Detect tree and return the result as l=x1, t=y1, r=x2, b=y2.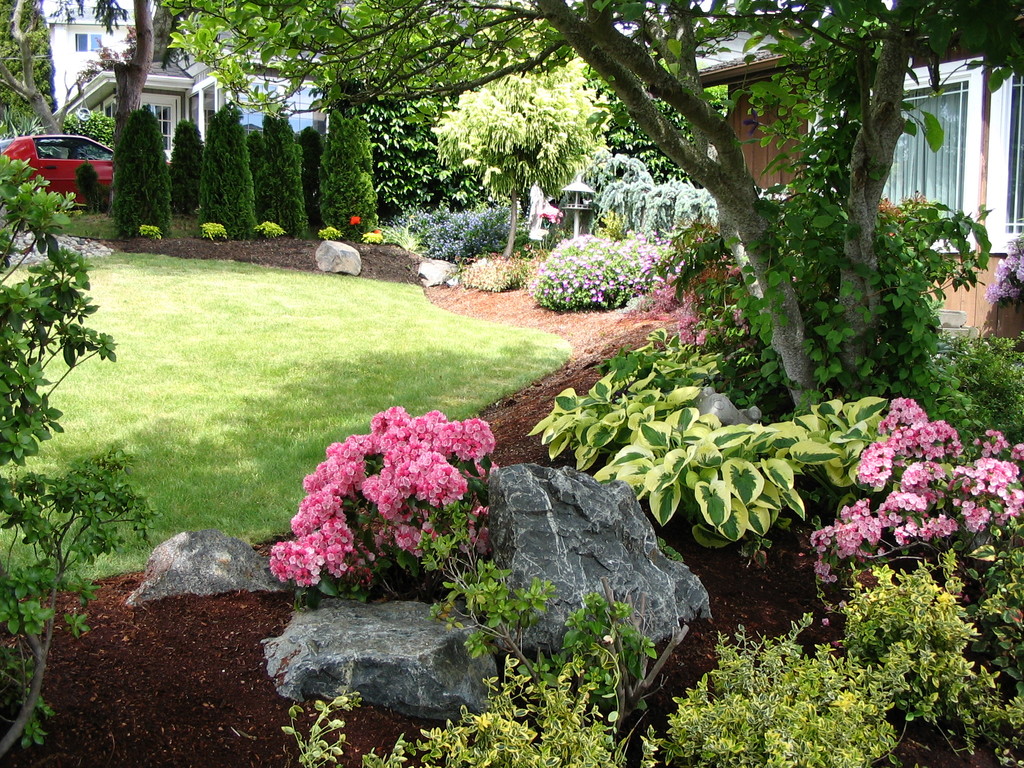
l=320, t=104, r=372, b=248.
